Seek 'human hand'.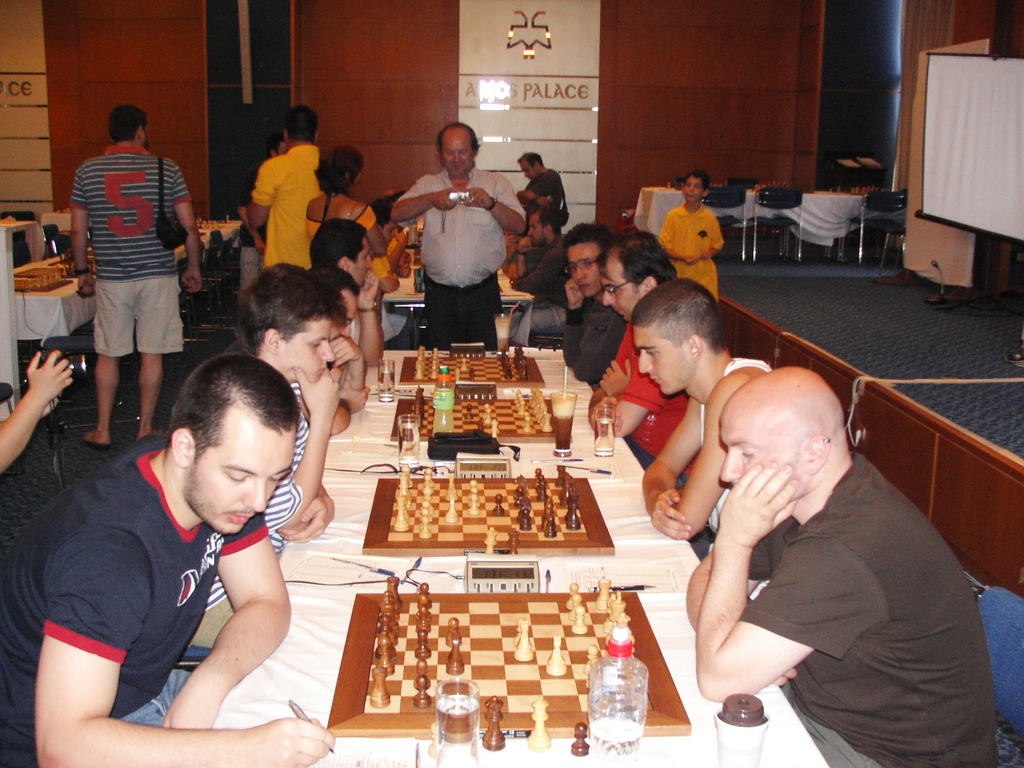
{"left": 76, "top": 274, "right": 99, "bottom": 298}.
